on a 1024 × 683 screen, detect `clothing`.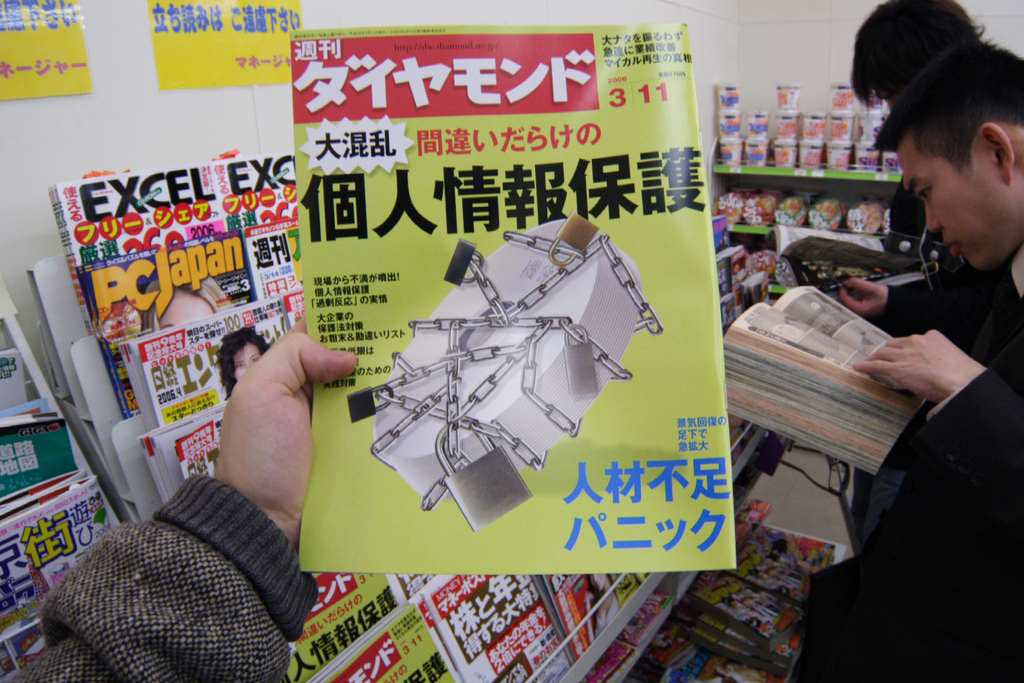
(0,469,323,682).
